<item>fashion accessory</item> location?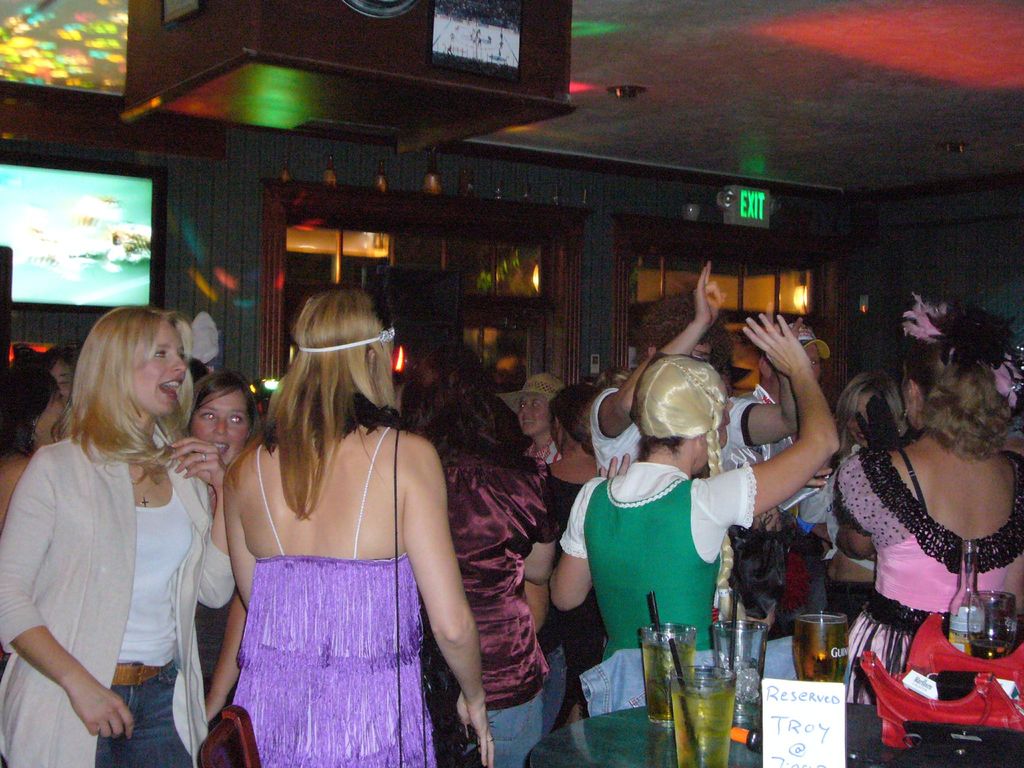
(x1=988, y1=340, x2=1023, y2=406)
